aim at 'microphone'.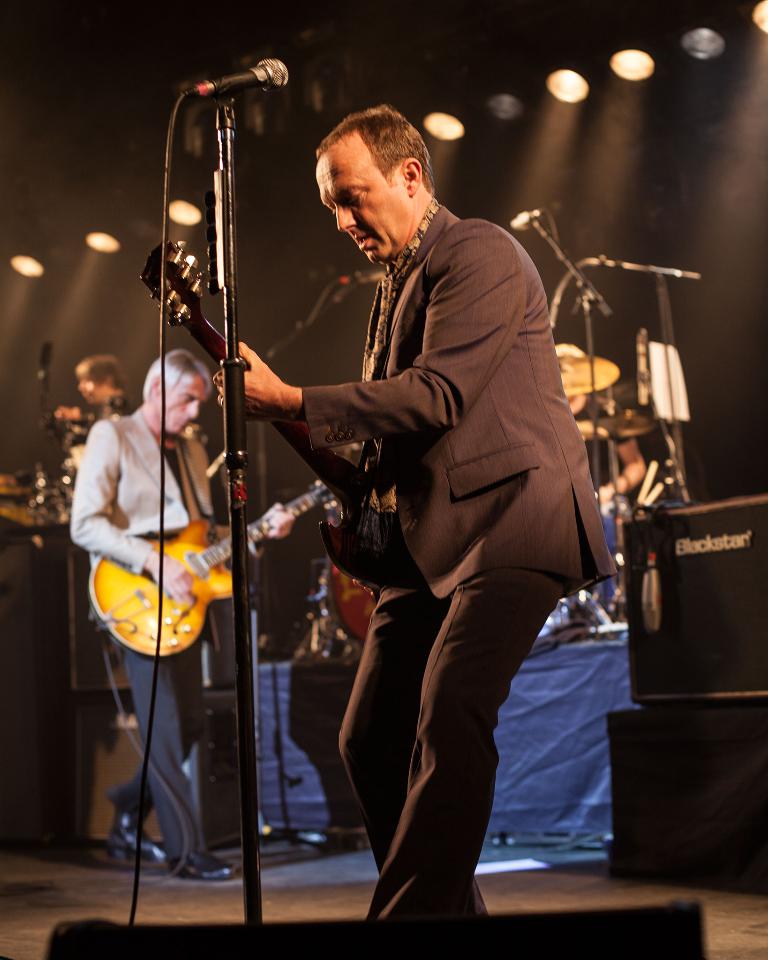
Aimed at [506, 215, 533, 232].
